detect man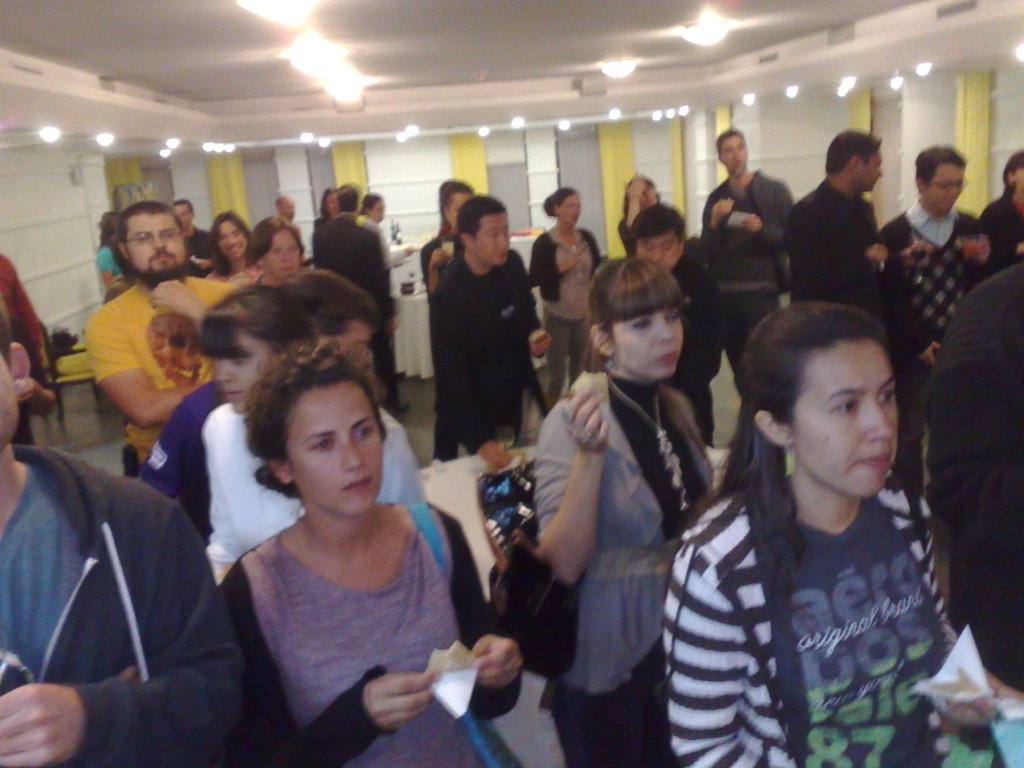
696,129,796,437
